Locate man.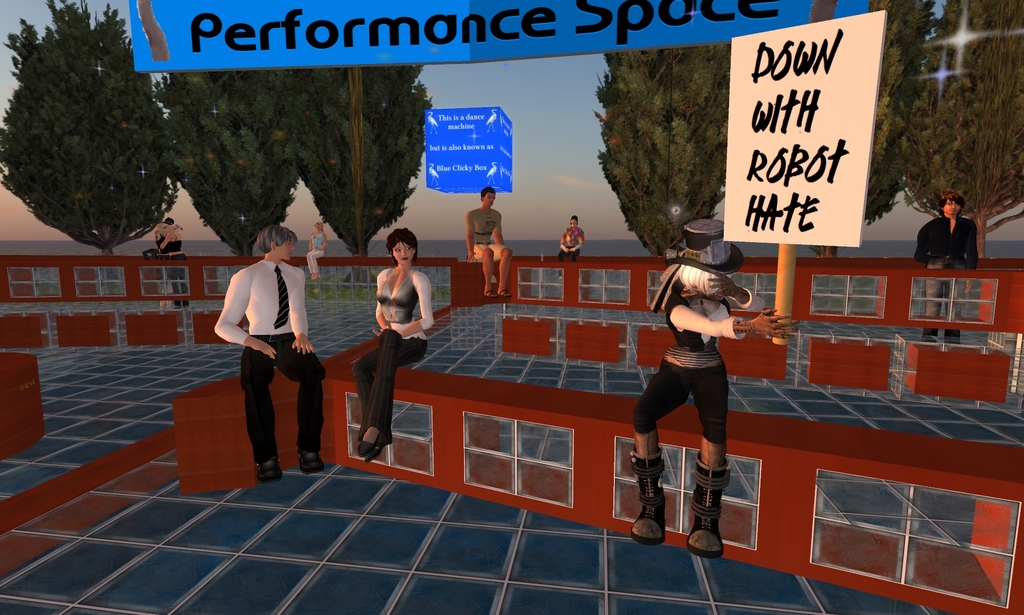
Bounding box: BBox(465, 188, 514, 298).
